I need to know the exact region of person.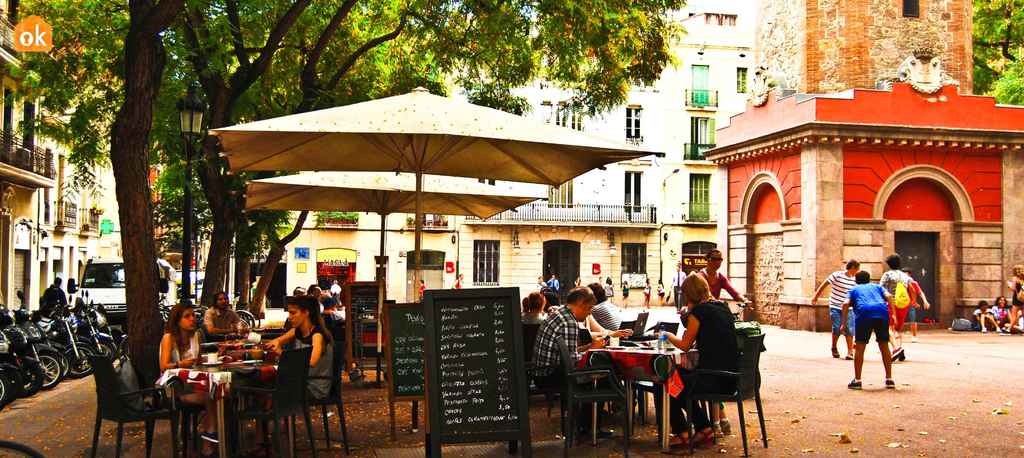
Region: {"left": 531, "top": 282, "right": 627, "bottom": 446}.
